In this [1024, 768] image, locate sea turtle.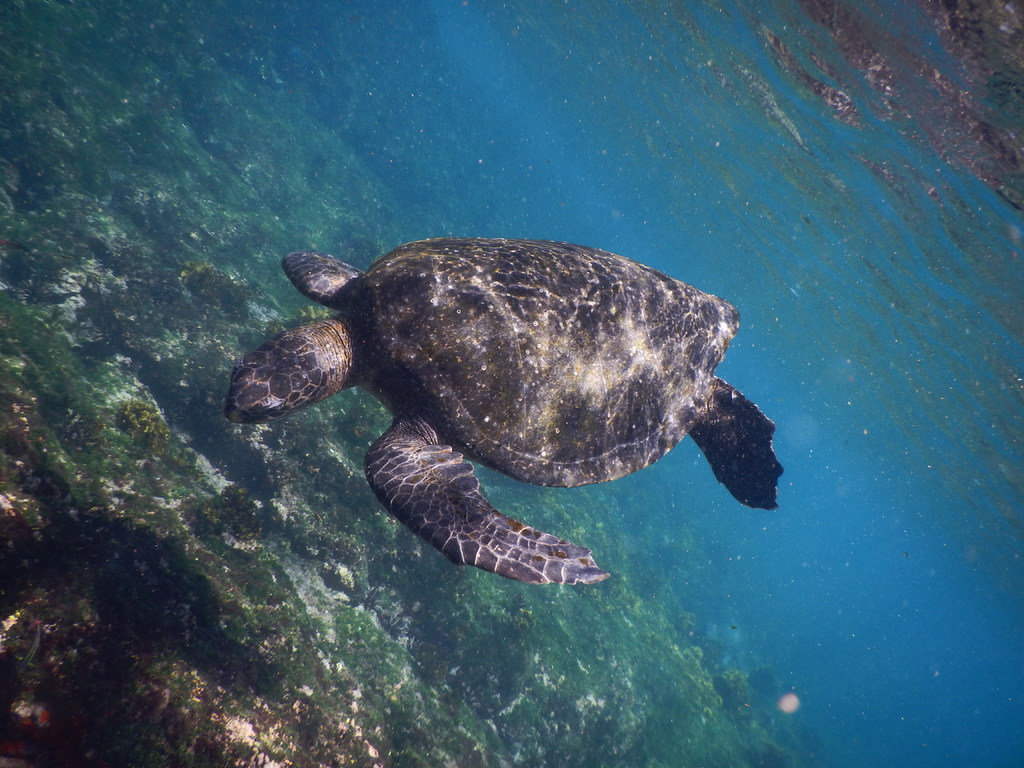
Bounding box: 222/223/799/612.
